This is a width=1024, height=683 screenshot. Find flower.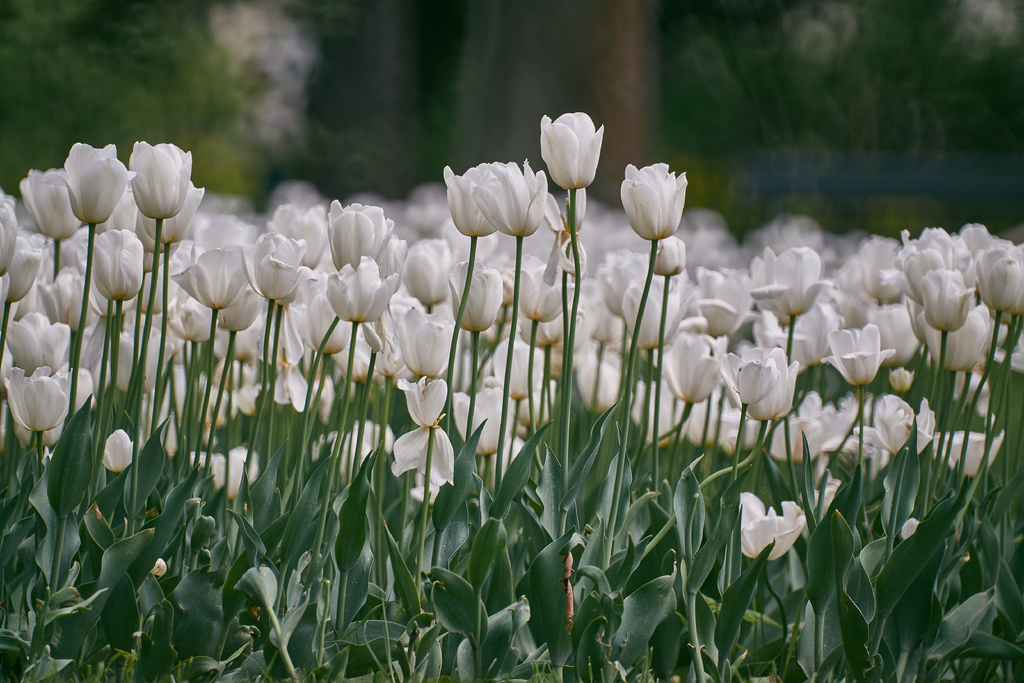
Bounding box: detection(213, 311, 257, 366).
